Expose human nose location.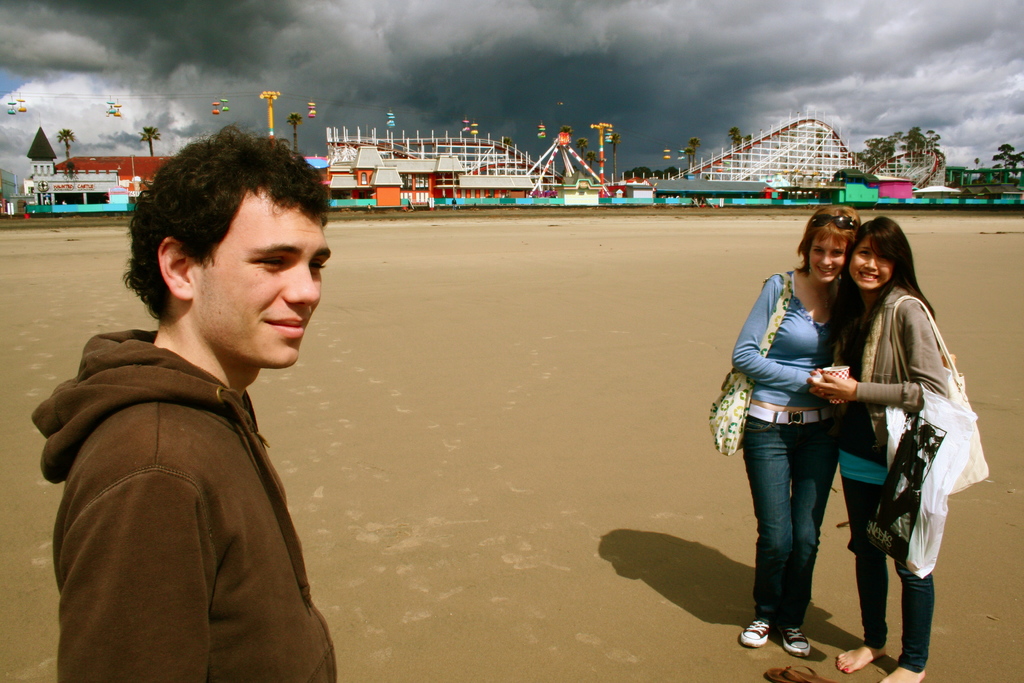
Exposed at bbox=(819, 249, 834, 267).
